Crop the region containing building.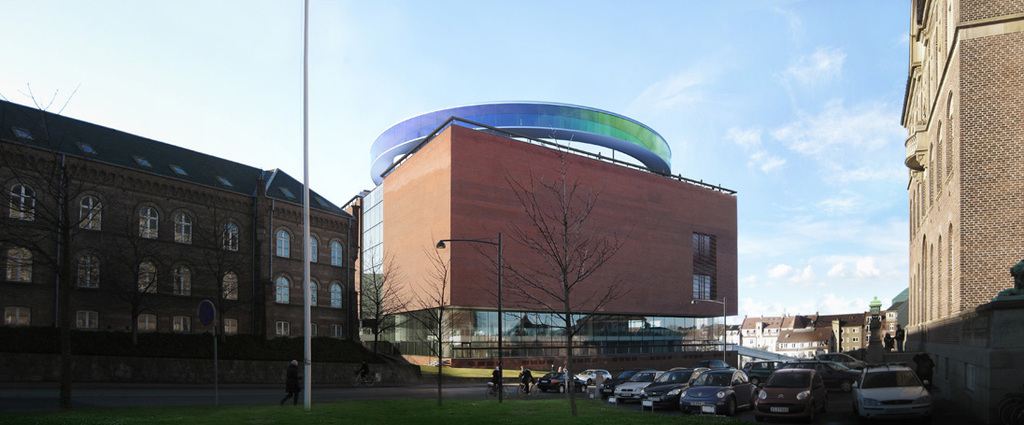
Crop region: bbox=[899, 0, 1023, 424].
